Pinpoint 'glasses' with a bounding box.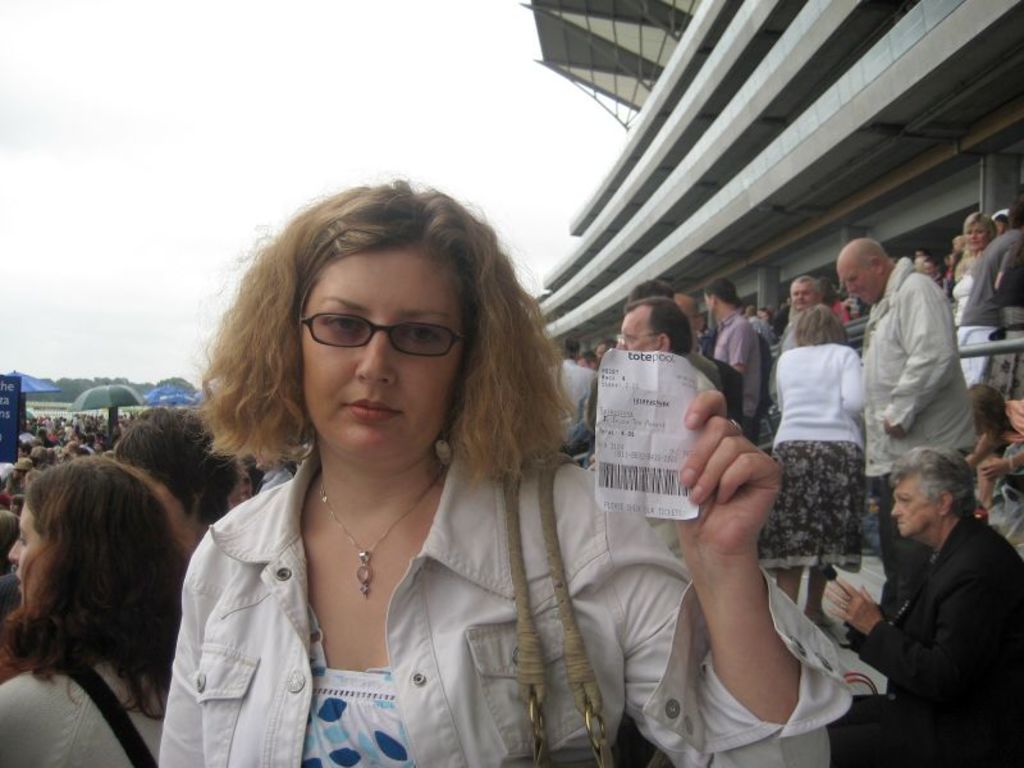
detection(613, 328, 663, 348).
